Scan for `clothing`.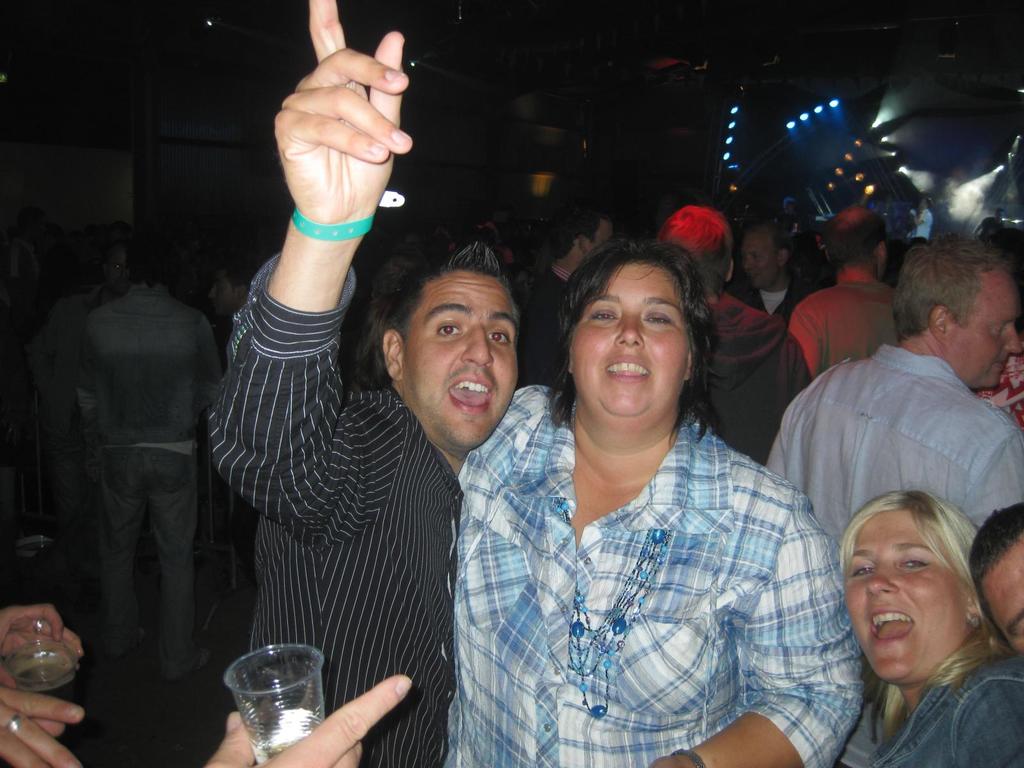
Scan result: bbox=[765, 342, 1023, 767].
